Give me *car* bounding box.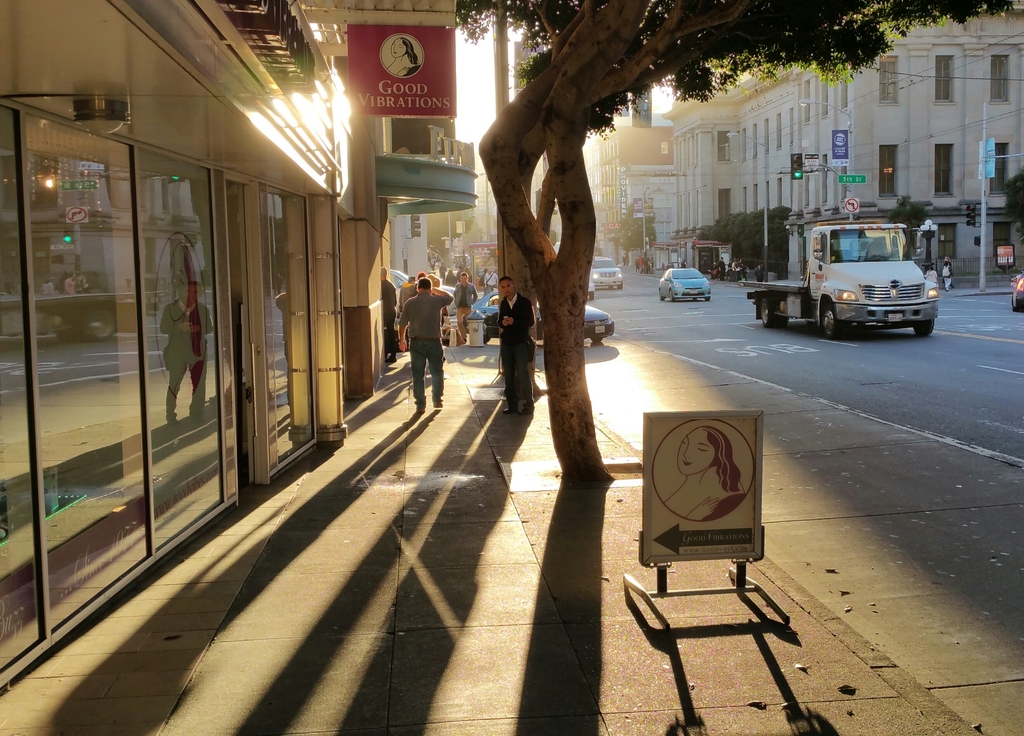
box=[658, 266, 714, 306].
